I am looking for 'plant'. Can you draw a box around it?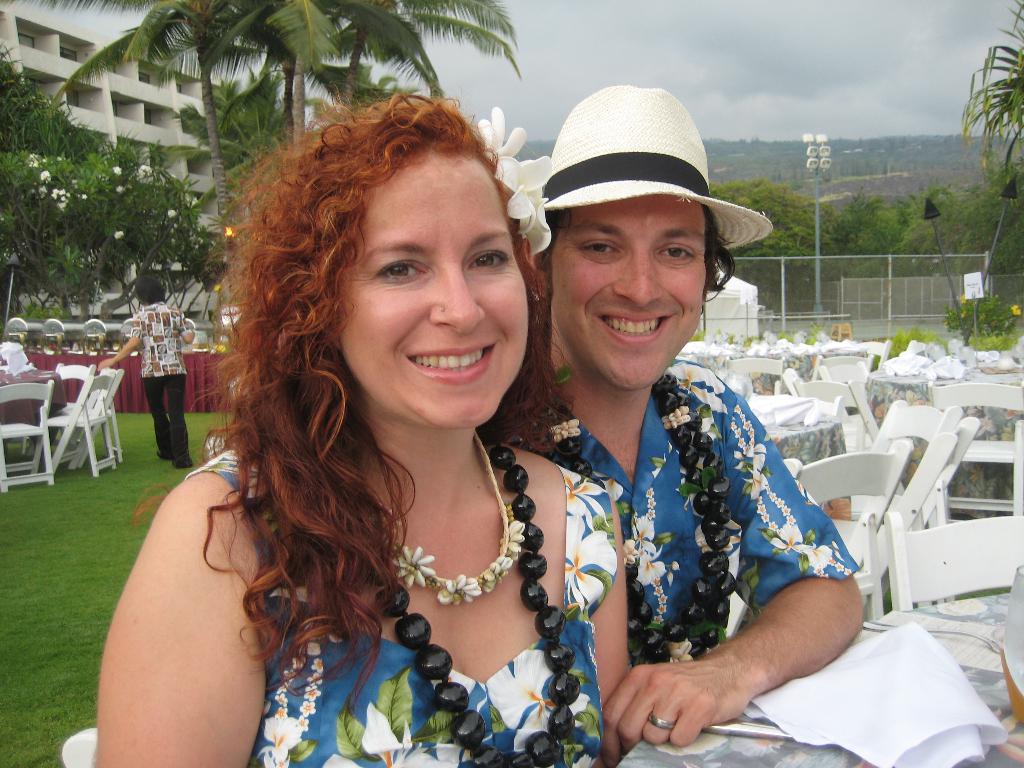
Sure, the bounding box is bbox(669, 315, 874, 390).
